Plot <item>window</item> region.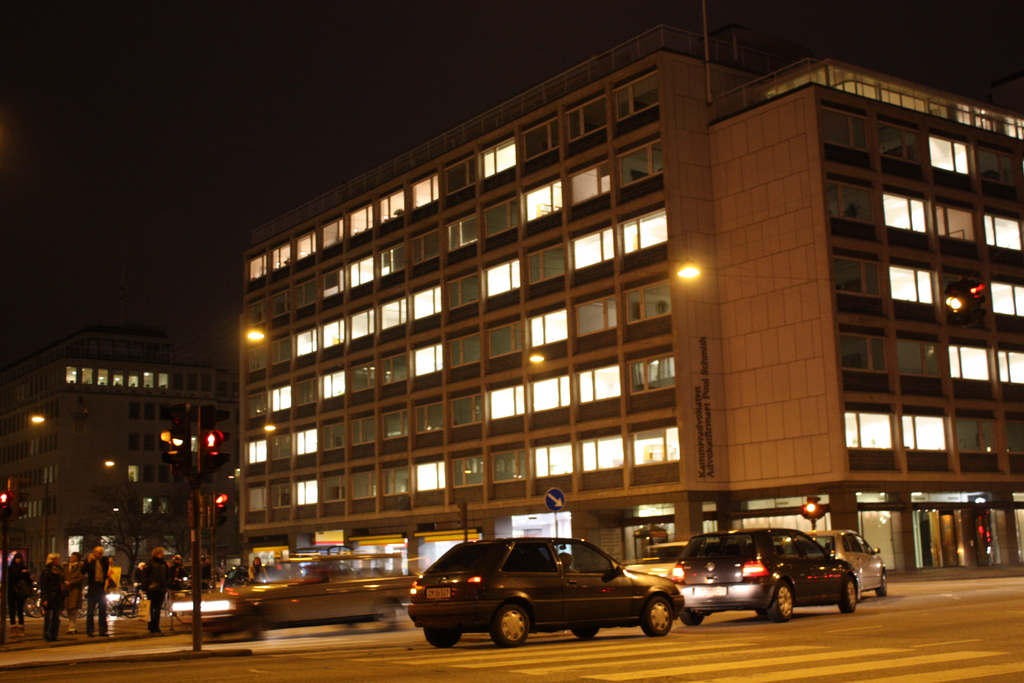
Plotted at crop(488, 446, 527, 484).
